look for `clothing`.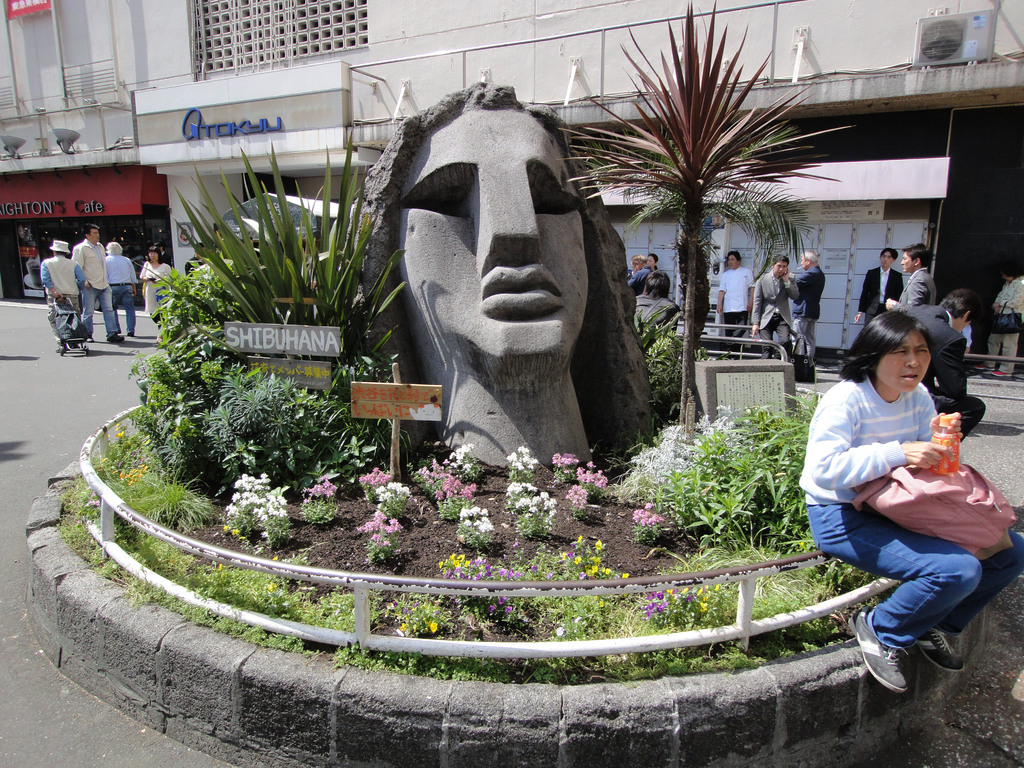
Found: 632 268 669 303.
